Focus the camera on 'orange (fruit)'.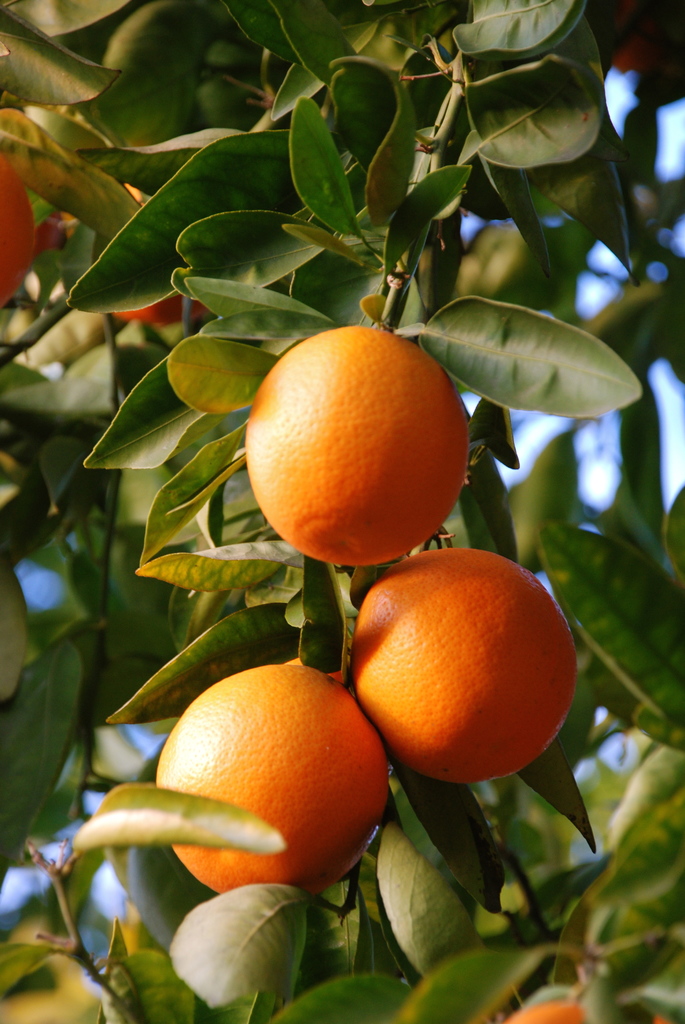
Focus region: [0, 152, 48, 311].
